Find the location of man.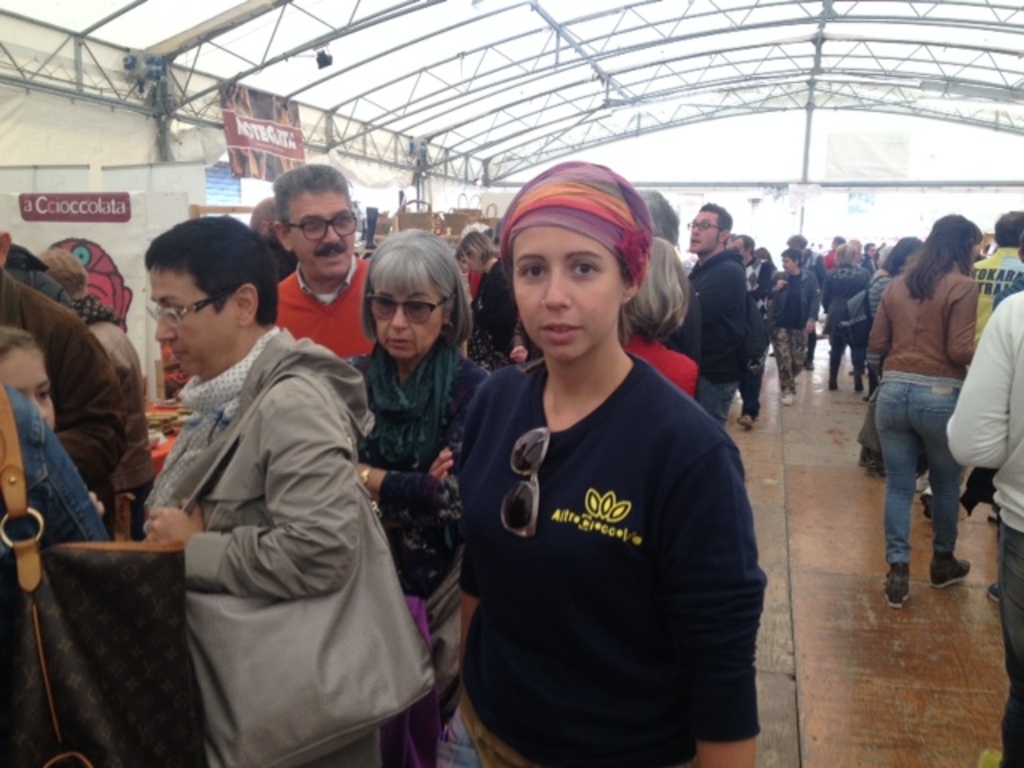
Location: box(762, 246, 822, 400).
